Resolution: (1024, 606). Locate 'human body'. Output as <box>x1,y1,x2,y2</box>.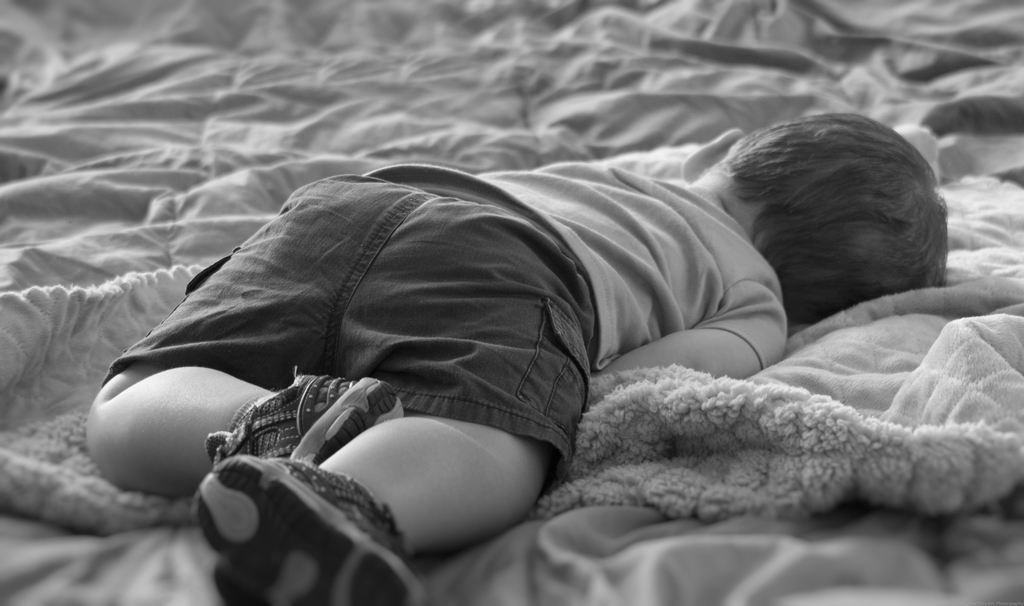
<box>74,63,878,578</box>.
